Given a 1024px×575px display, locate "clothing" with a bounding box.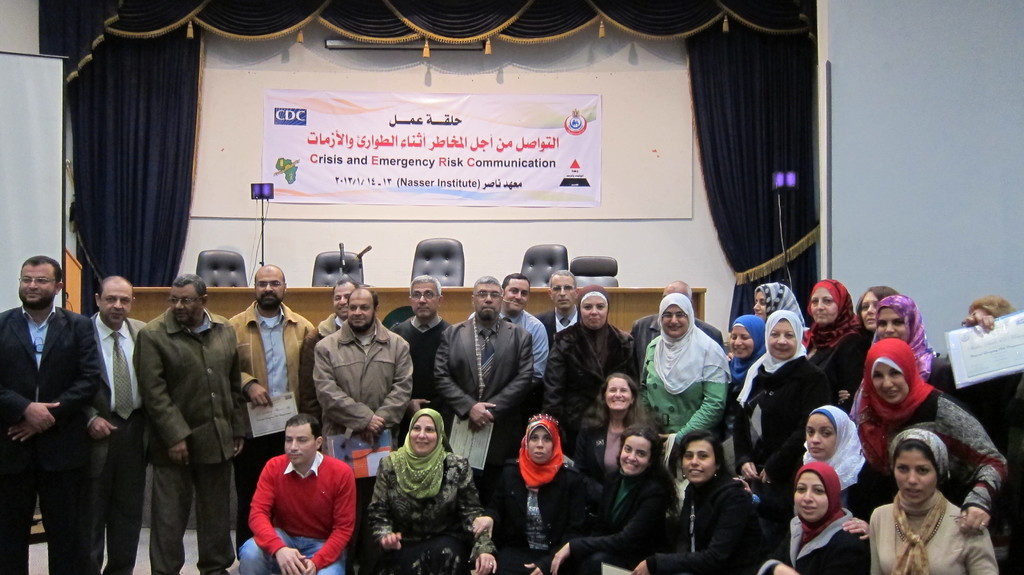
Located: {"left": 568, "top": 457, "right": 669, "bottom": 574}.
